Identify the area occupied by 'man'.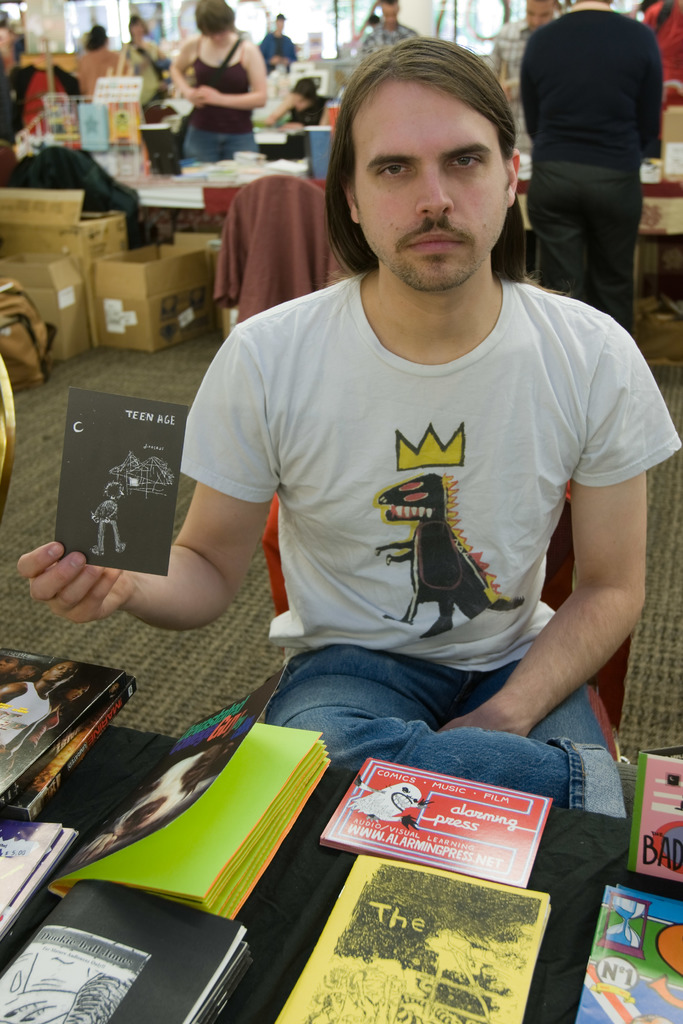
Area: crop(15, 38, 682, 815).
